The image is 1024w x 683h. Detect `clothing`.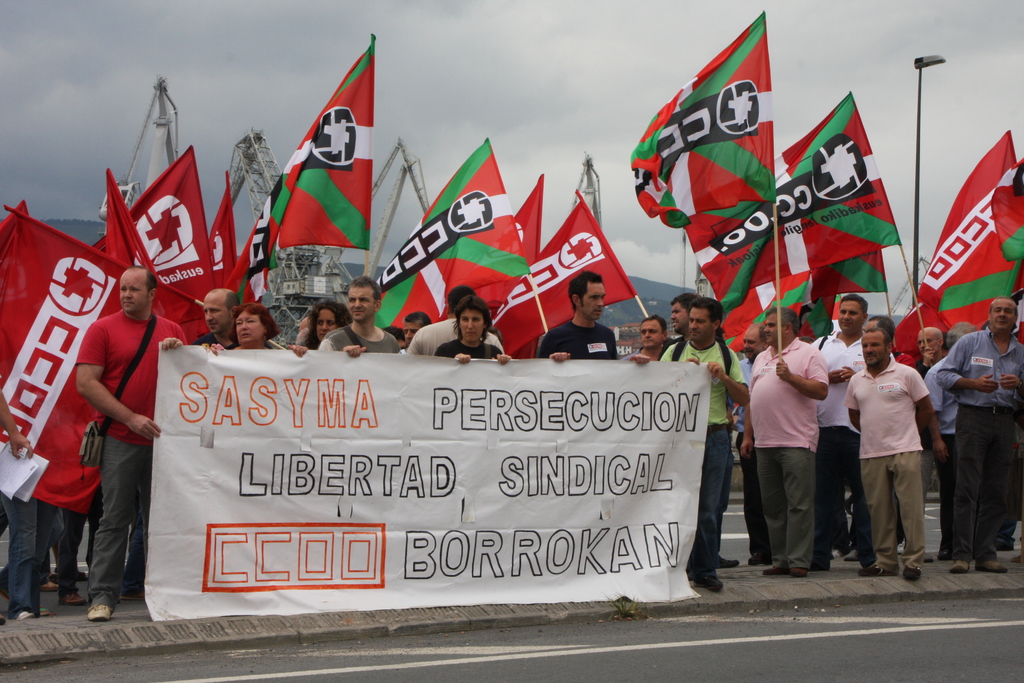
Detection: x1=434, y1=337, x2=504, y2=361.
